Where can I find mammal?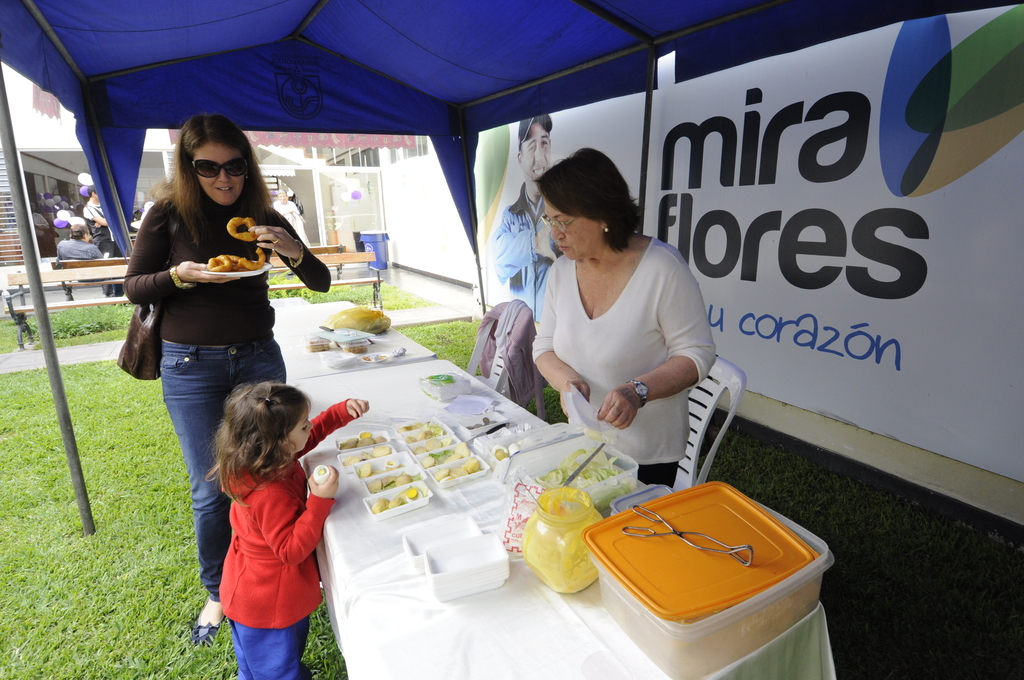
You can find it at 56 224 100 282.
